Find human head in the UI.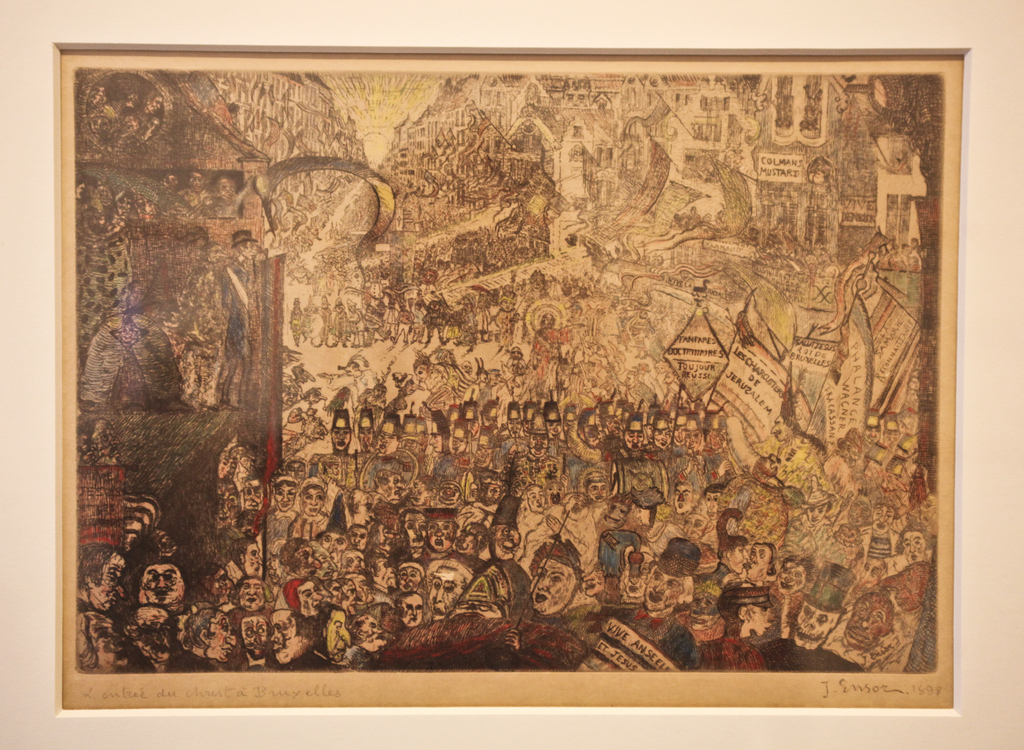
UI element at 652/408/675/452.
